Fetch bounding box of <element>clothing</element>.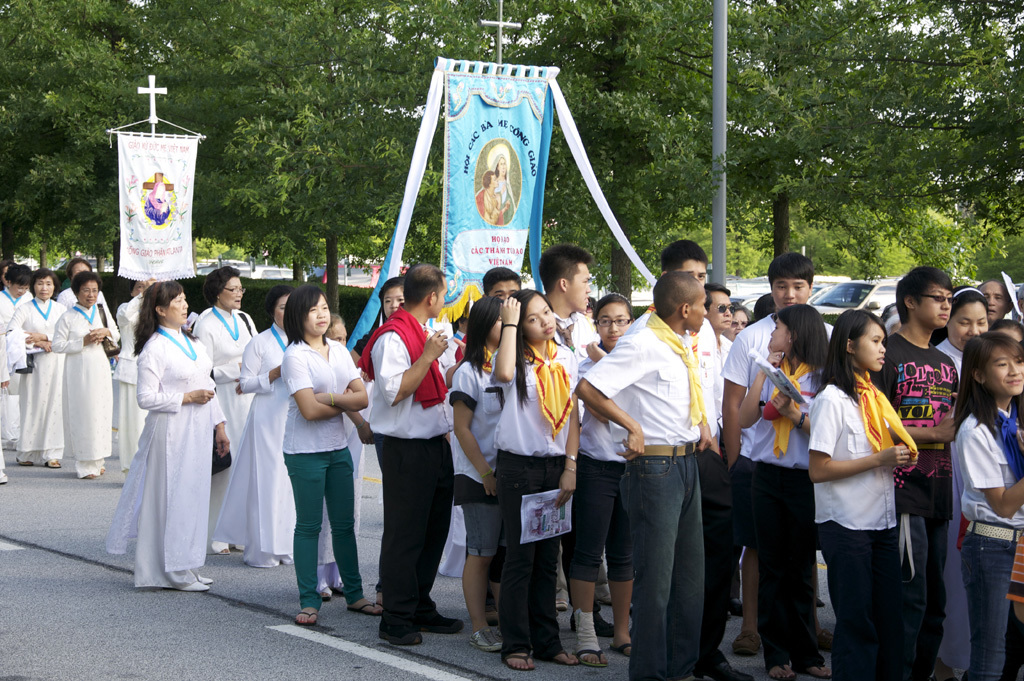
Bbox: x1=236 y1=320 x2=303 y2=554.
